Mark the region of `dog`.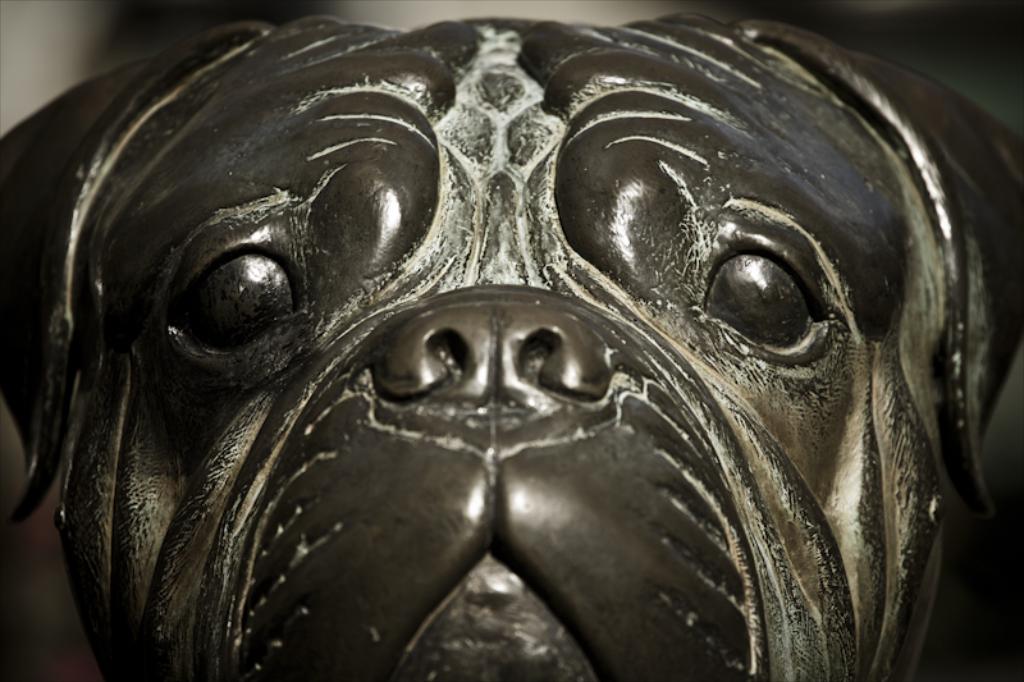
Region: (0,10,1023,681).
